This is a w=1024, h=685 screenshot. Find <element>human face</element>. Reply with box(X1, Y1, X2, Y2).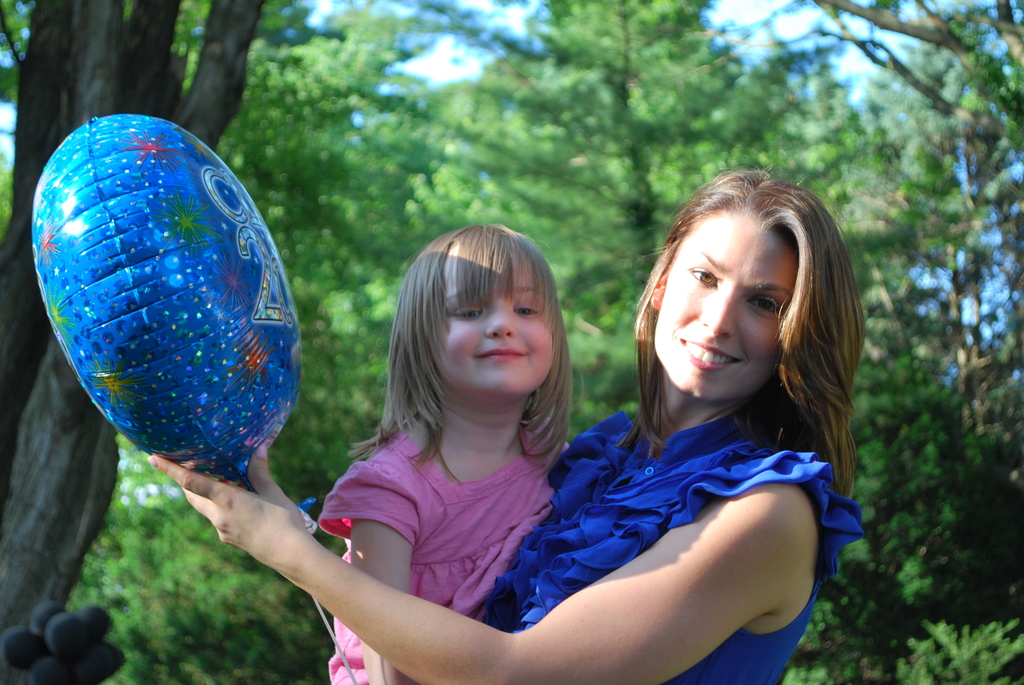
box(650, 209, 806, 396).
